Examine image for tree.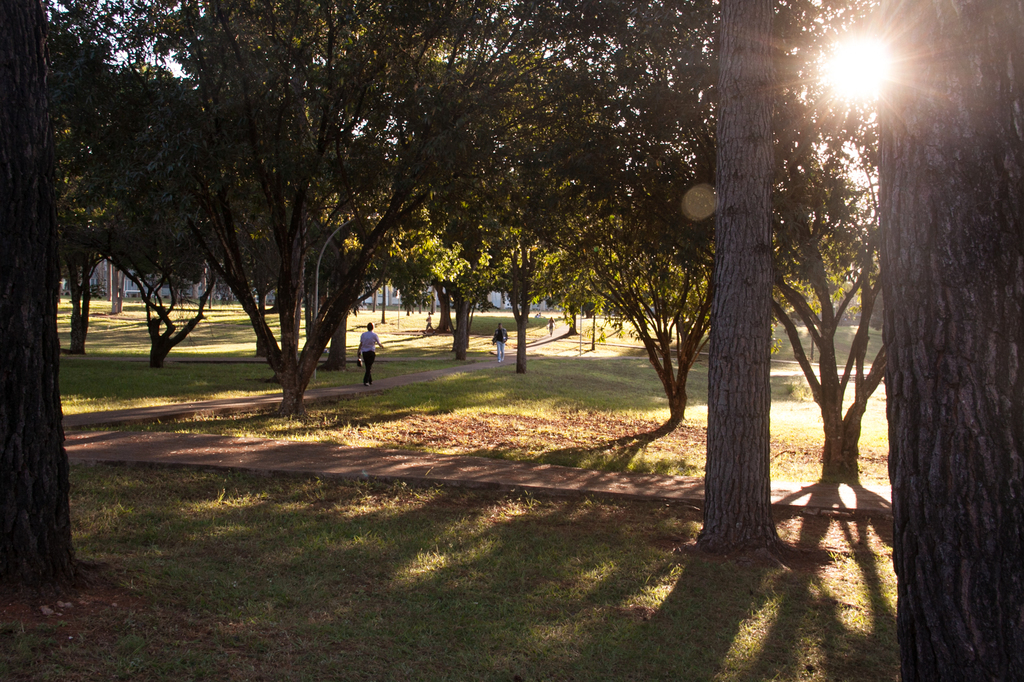
Examination result: 502/29/872/425.
